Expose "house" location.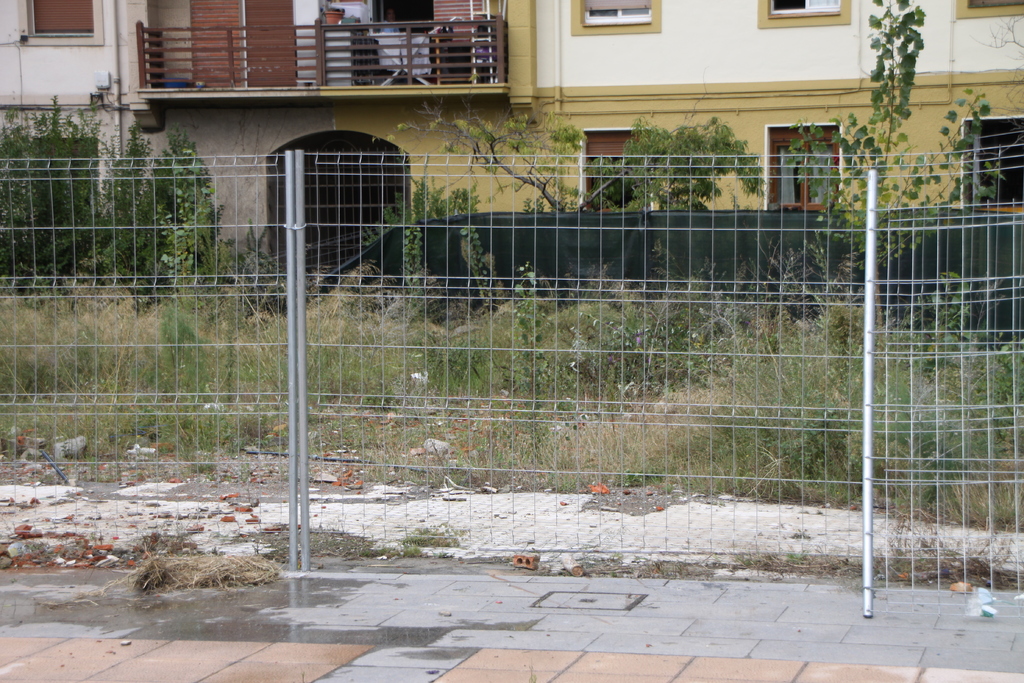
Exposed at rect(0, 0, 1023, 310).
